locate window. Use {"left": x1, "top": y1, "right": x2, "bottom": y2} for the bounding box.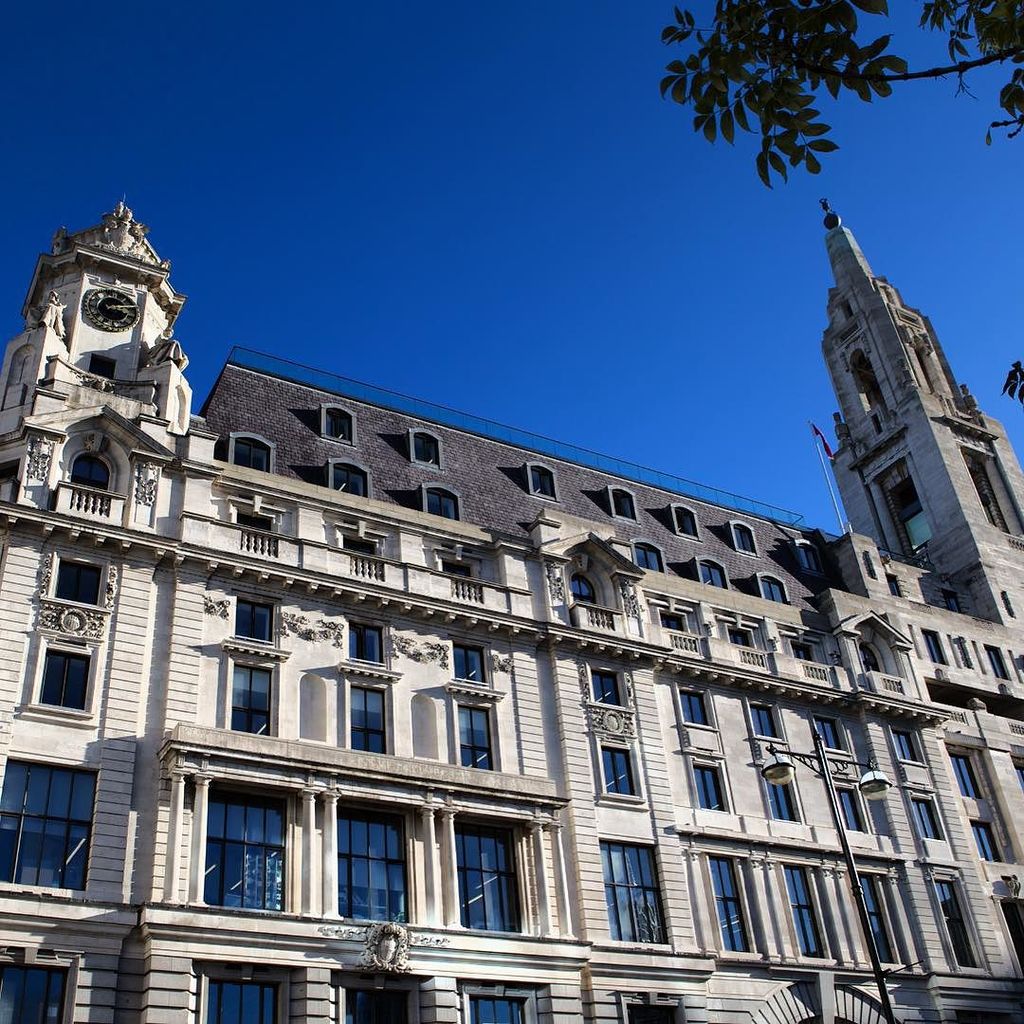
{"left": 226, "top": 657, "right": 271, "bottom": 730}.
